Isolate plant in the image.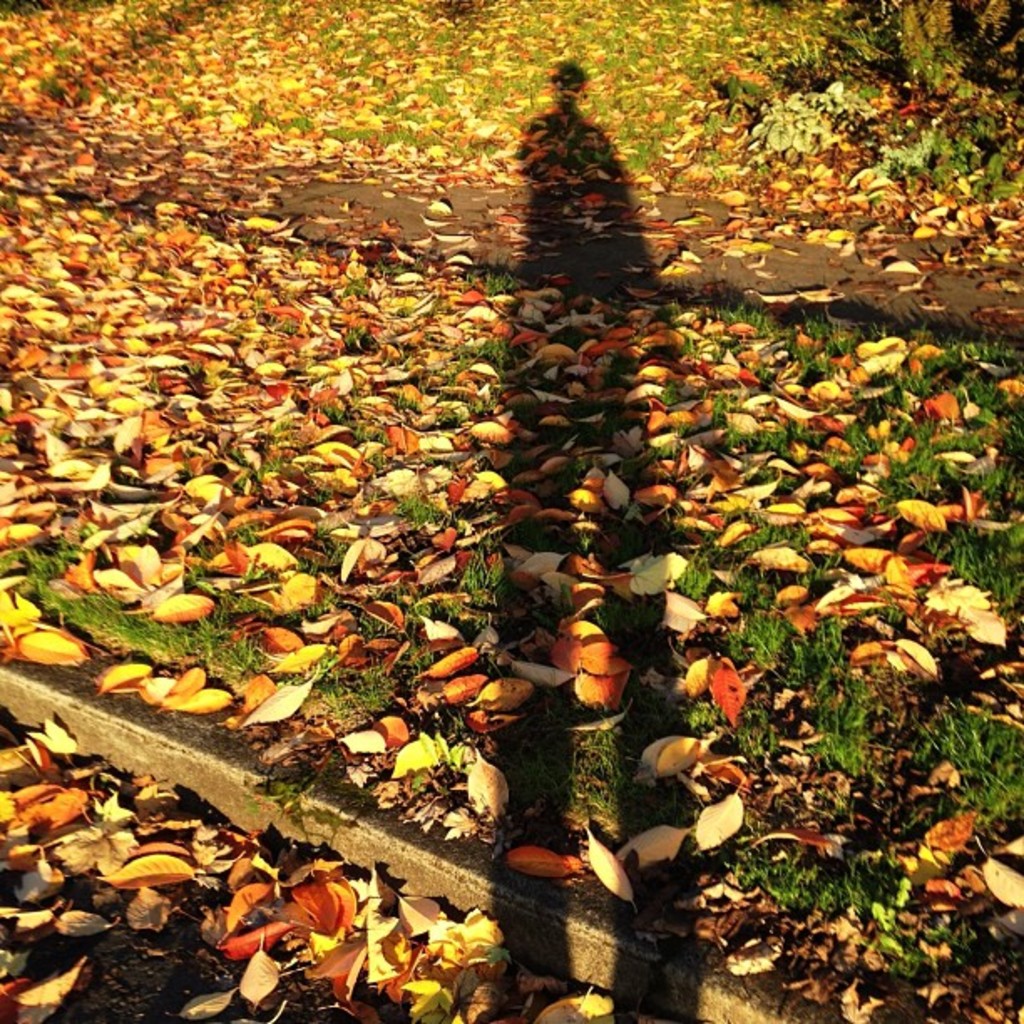
Isolated region: detection(939, 515, 1022, 636).
